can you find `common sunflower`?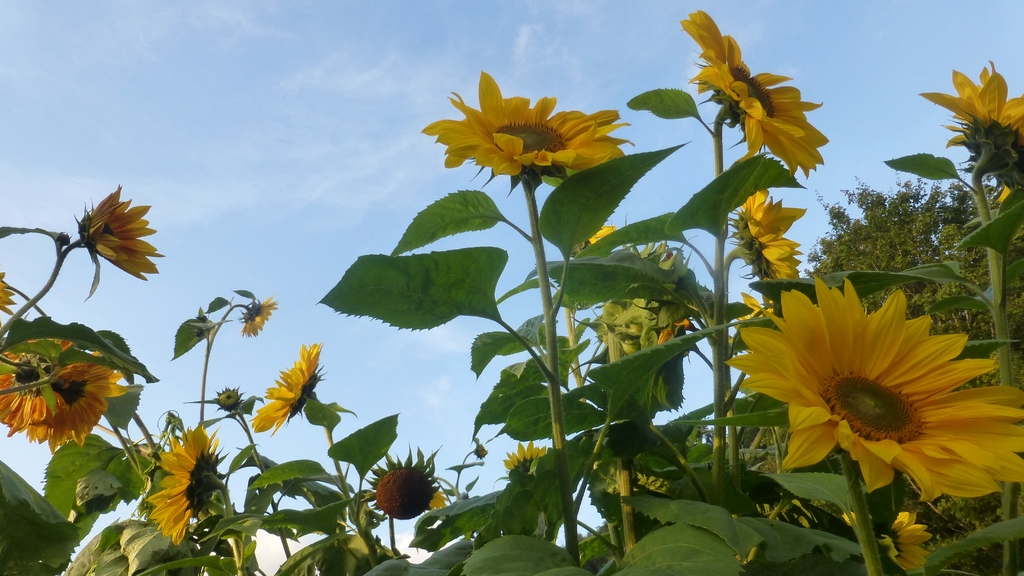
Yes, bounding box: {"left": 749, "top": 192, "right": 810, "bottom": 300}.
